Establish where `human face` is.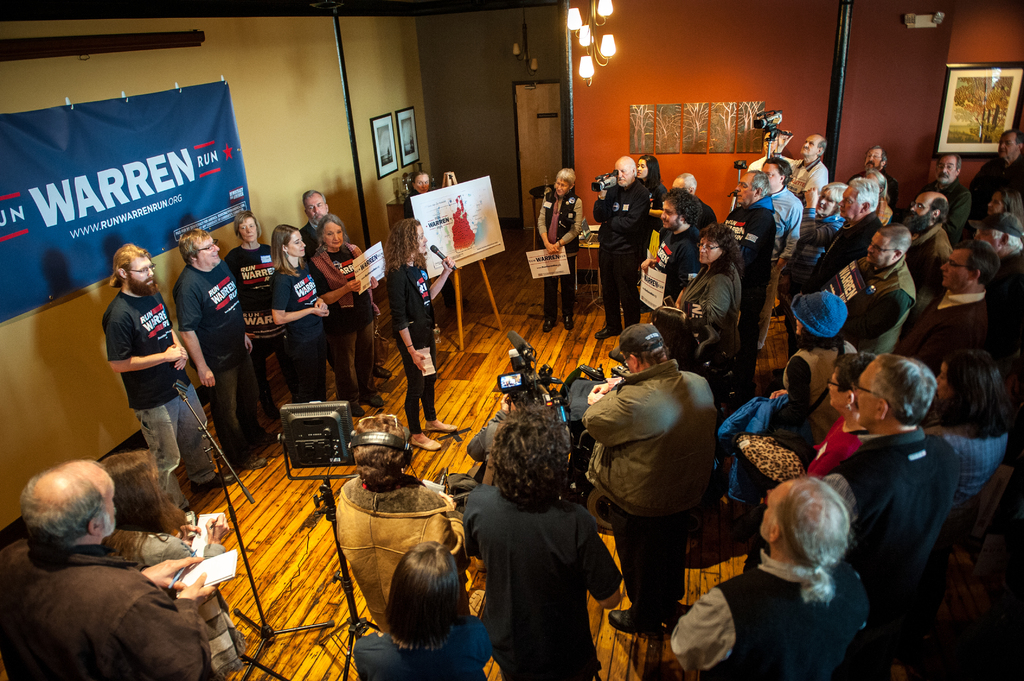
Established at select_region(997, 132, 1014, 159).
